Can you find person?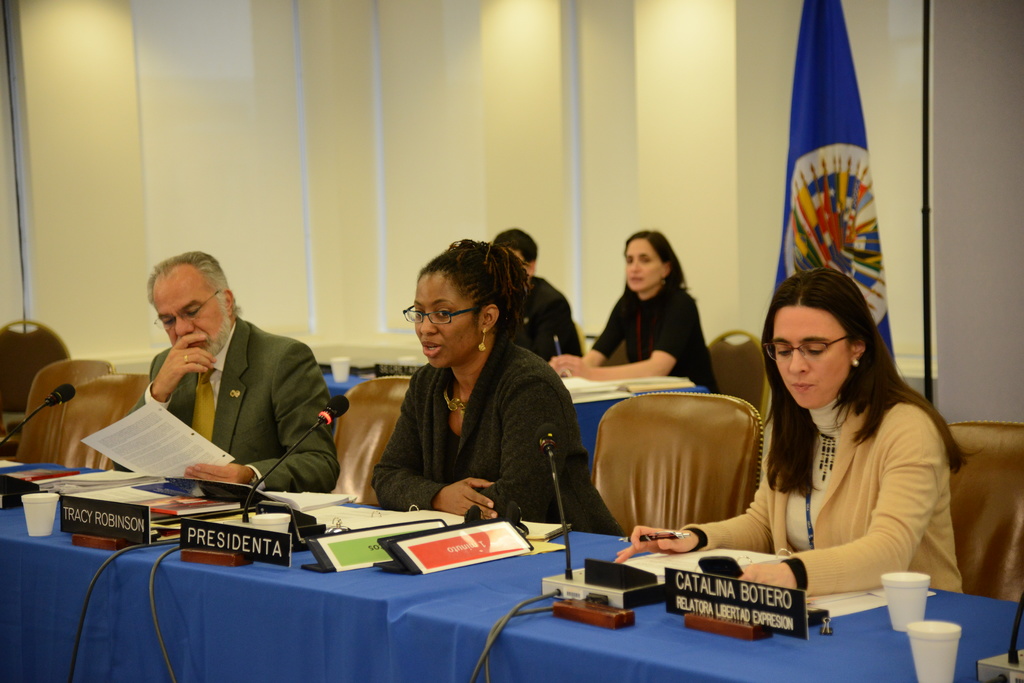
Yes, bounding box: locate(489, 225, 585, 364).
